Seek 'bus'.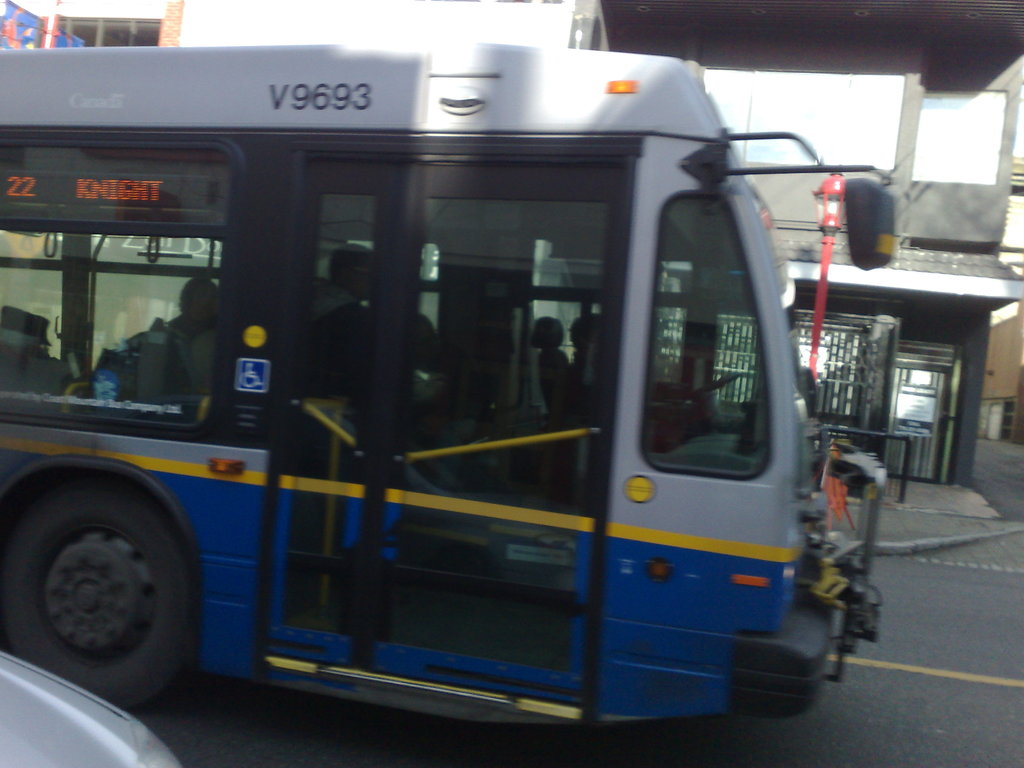
1:45:845:728.
